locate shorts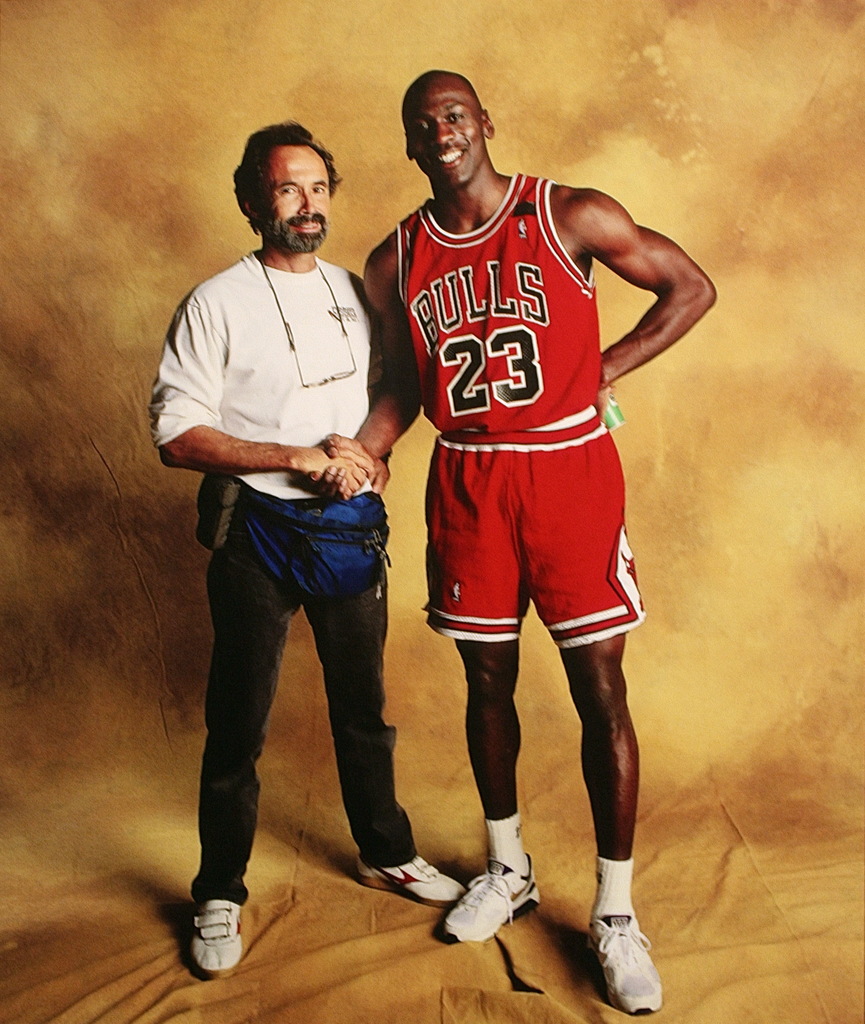
<bbox>428, 461, 642, 637</bbox>
